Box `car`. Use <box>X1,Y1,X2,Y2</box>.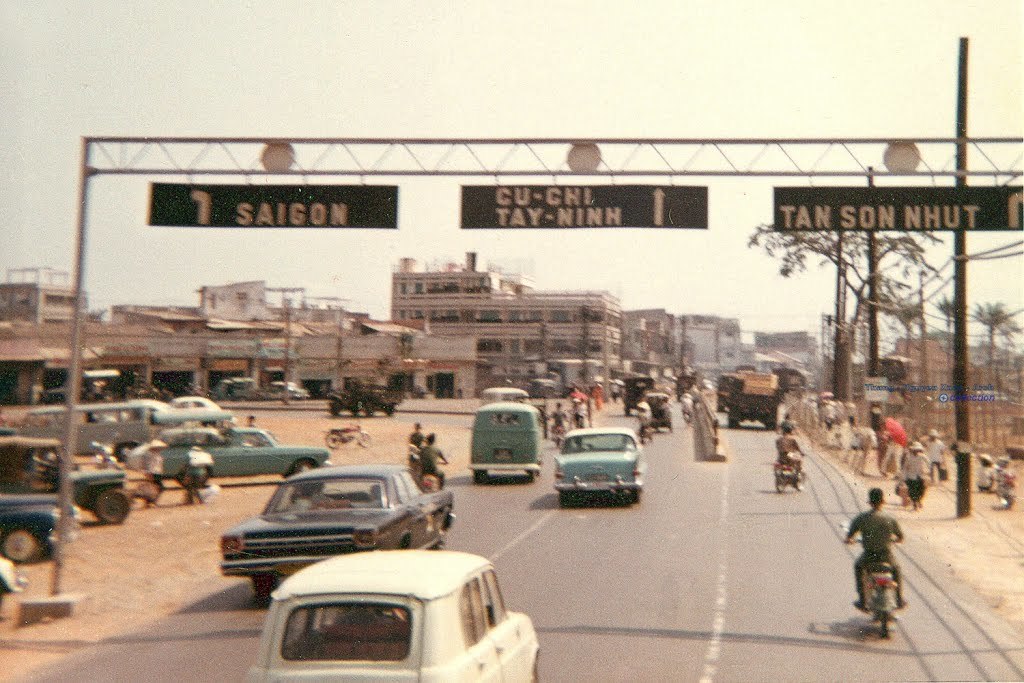
<box>243,536,540,682</box>.
